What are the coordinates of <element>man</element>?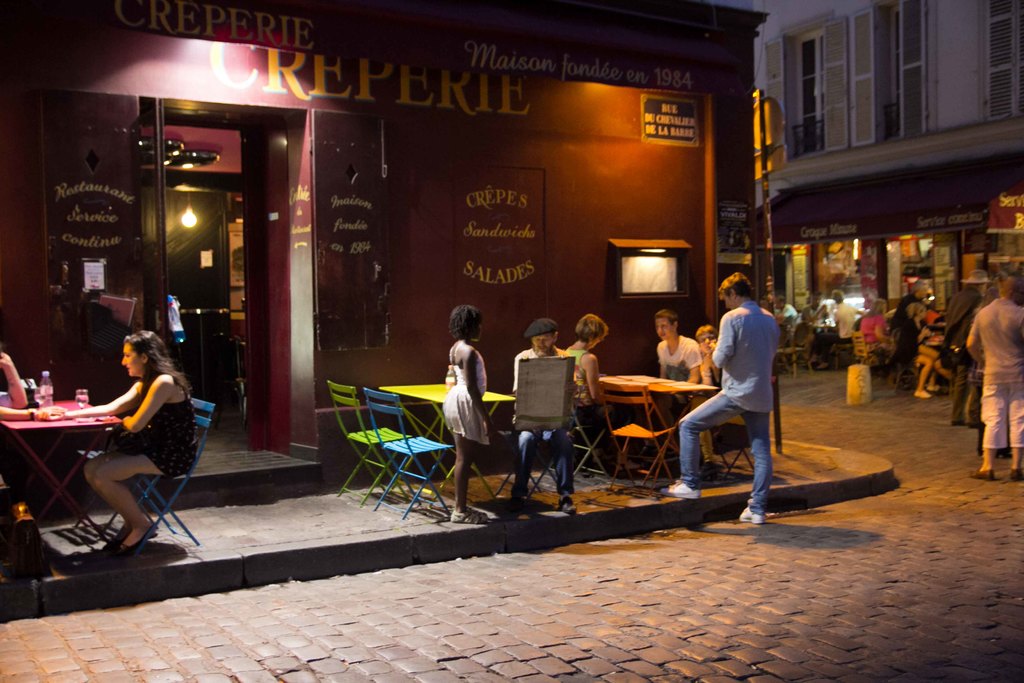
left=942, top=272, right=995, bottom=425.
